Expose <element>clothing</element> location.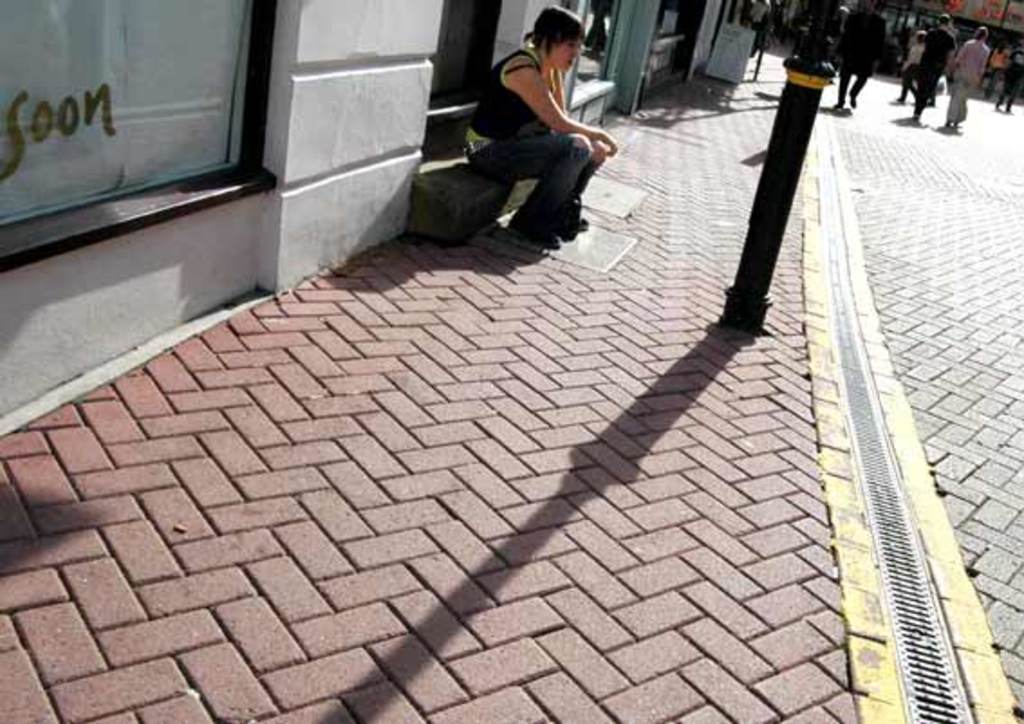
Exposed at pyautogui.locateOnScreen(912, 29, 959, 114).
